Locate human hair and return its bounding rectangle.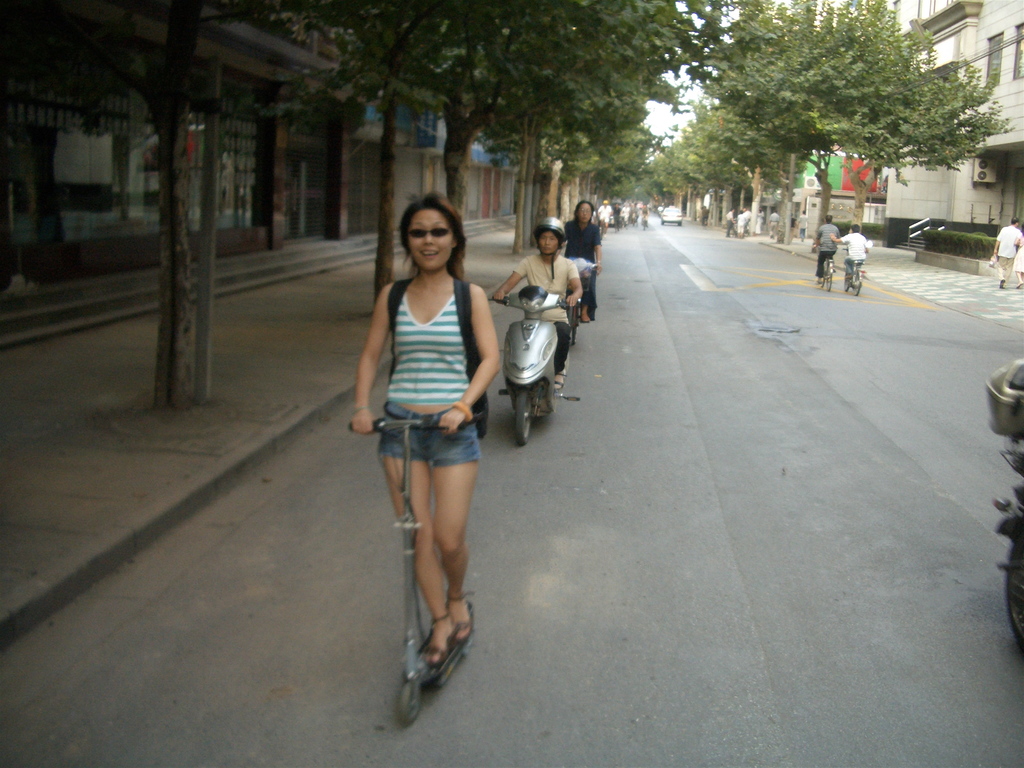
[826,214,832,224].
